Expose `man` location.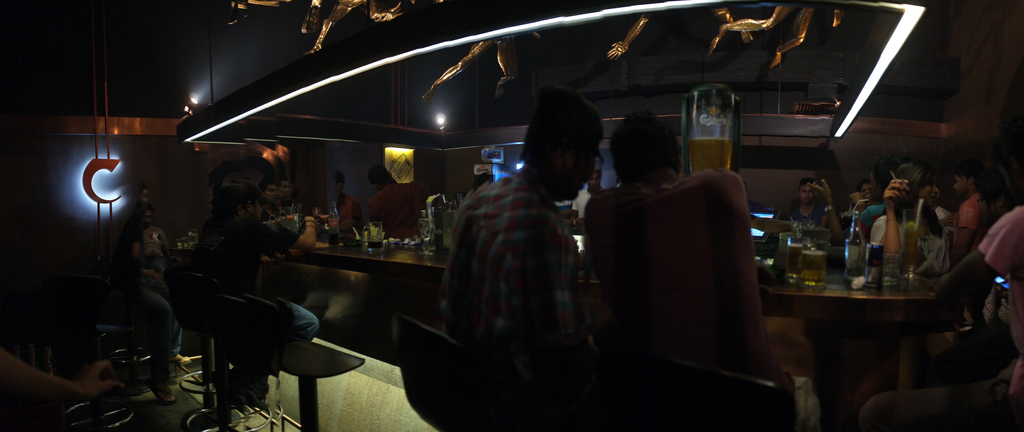
Exposed at (left=244, top=174, right=279, bottom=236).
